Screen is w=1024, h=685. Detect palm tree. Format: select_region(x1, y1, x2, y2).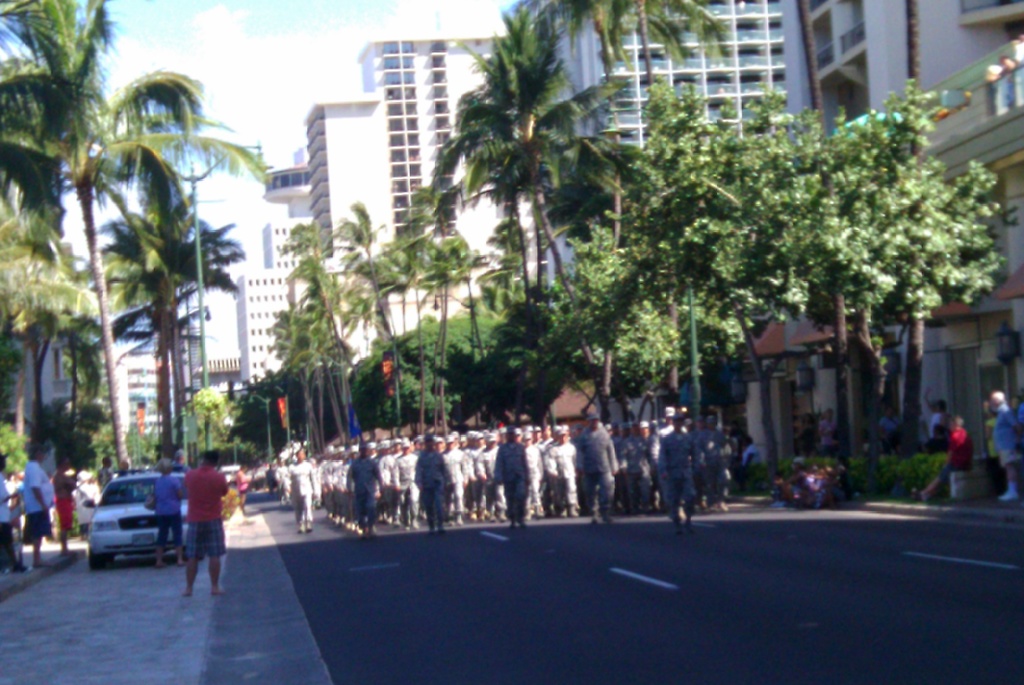
select_region(389, 191, 473, 408).
